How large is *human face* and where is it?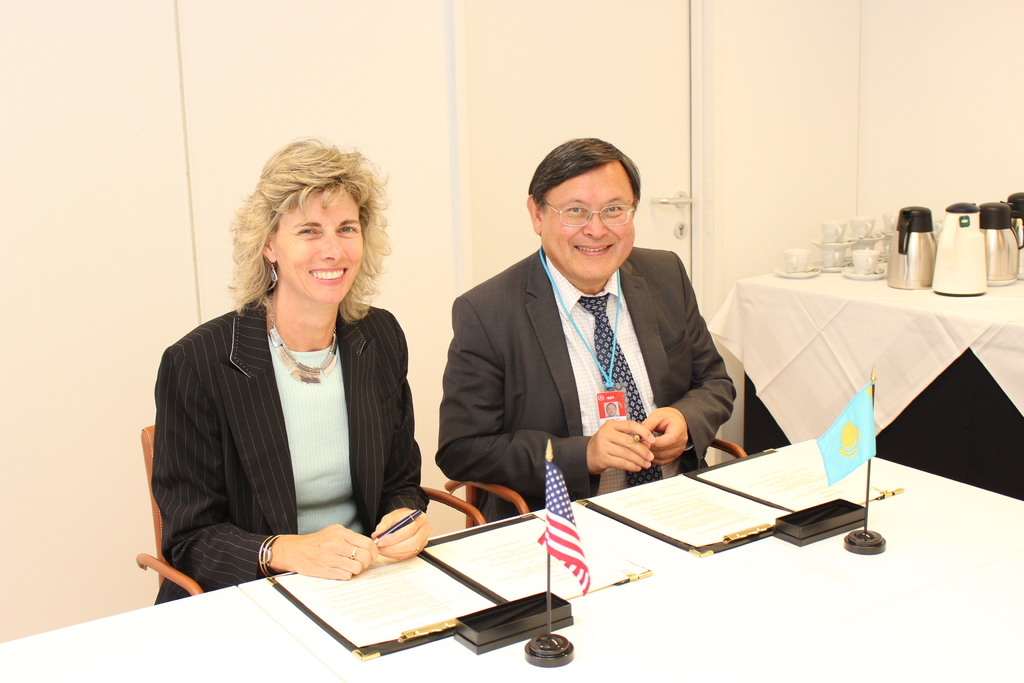
Bounding box: [273,187,366,306].
